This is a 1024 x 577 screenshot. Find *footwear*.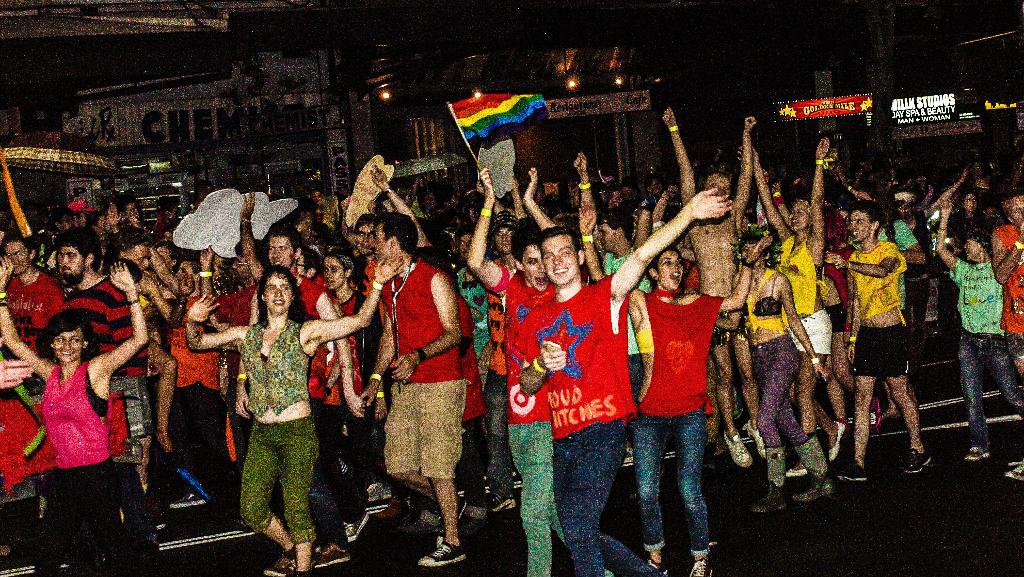
Bounding box: bbox(964, 444, 988, 460).
